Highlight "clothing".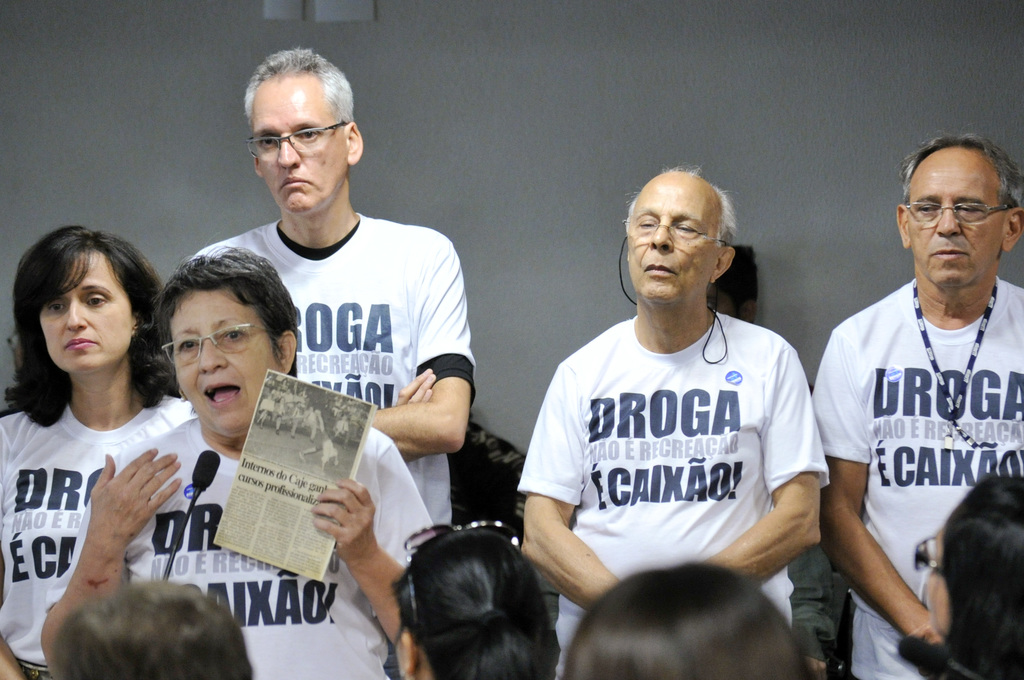
Highlighted region: 527 278 829 625.
